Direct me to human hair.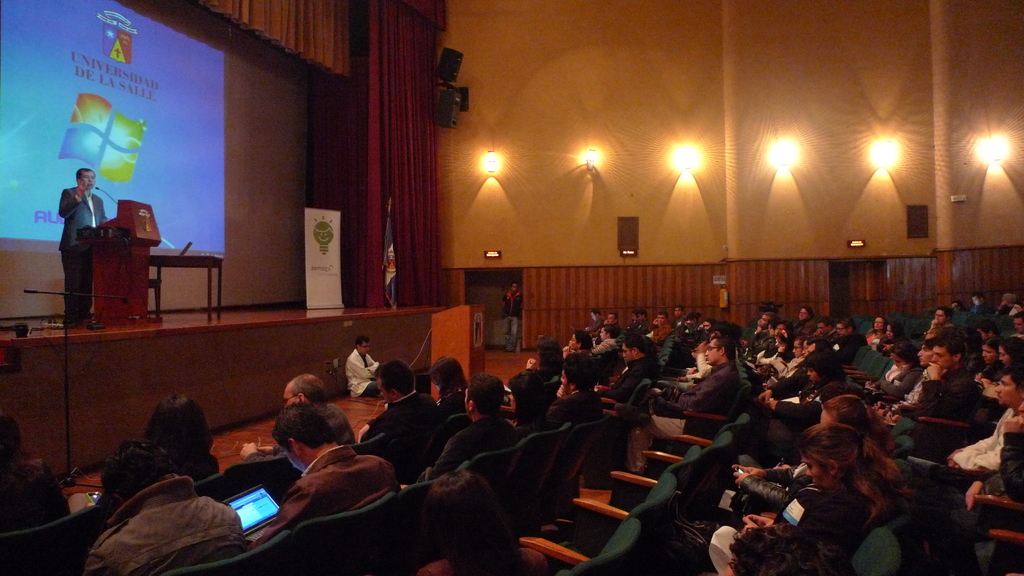
Direction: [120, 396, 198, 477].
